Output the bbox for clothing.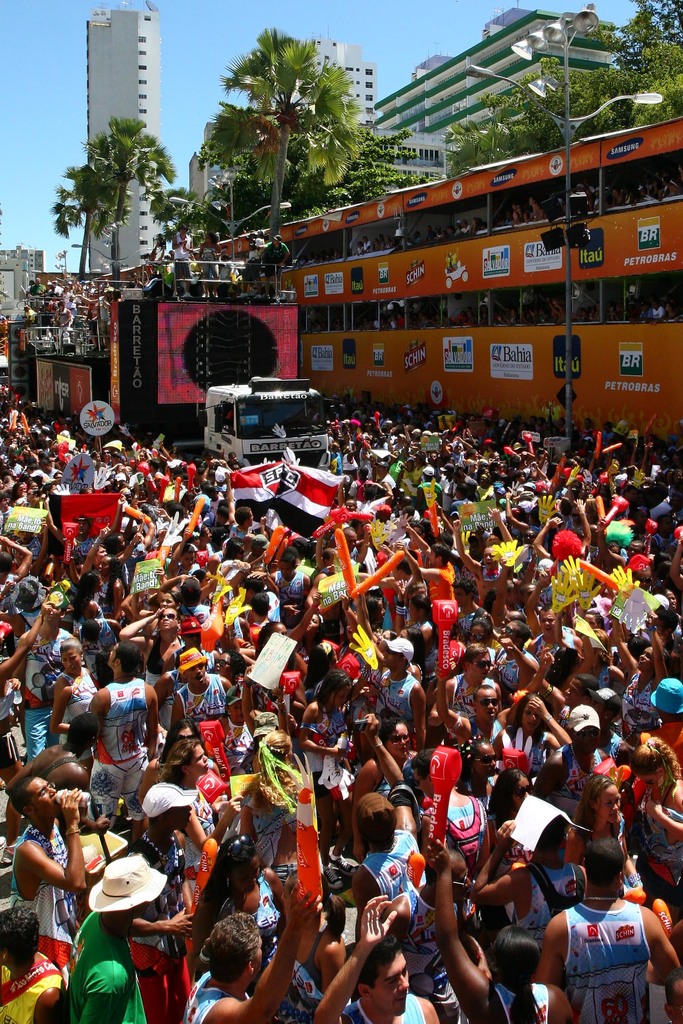
552, 892, 673, 1011.
